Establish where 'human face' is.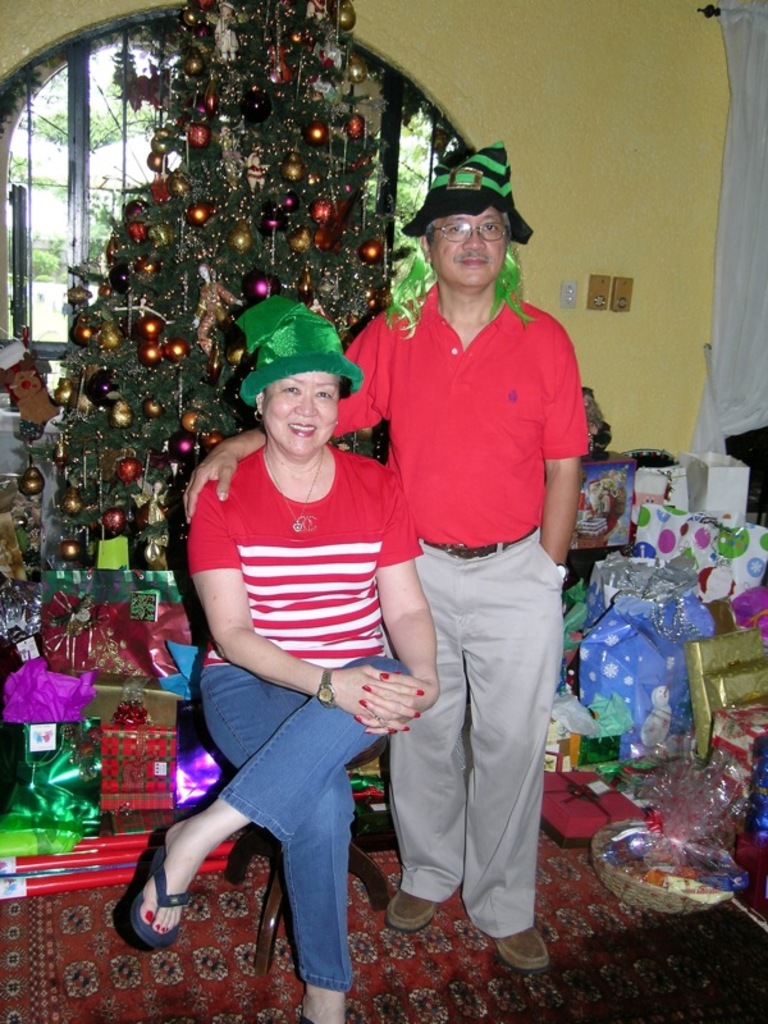
Established at x1=431, y1=209, x2=504, y2=288.
